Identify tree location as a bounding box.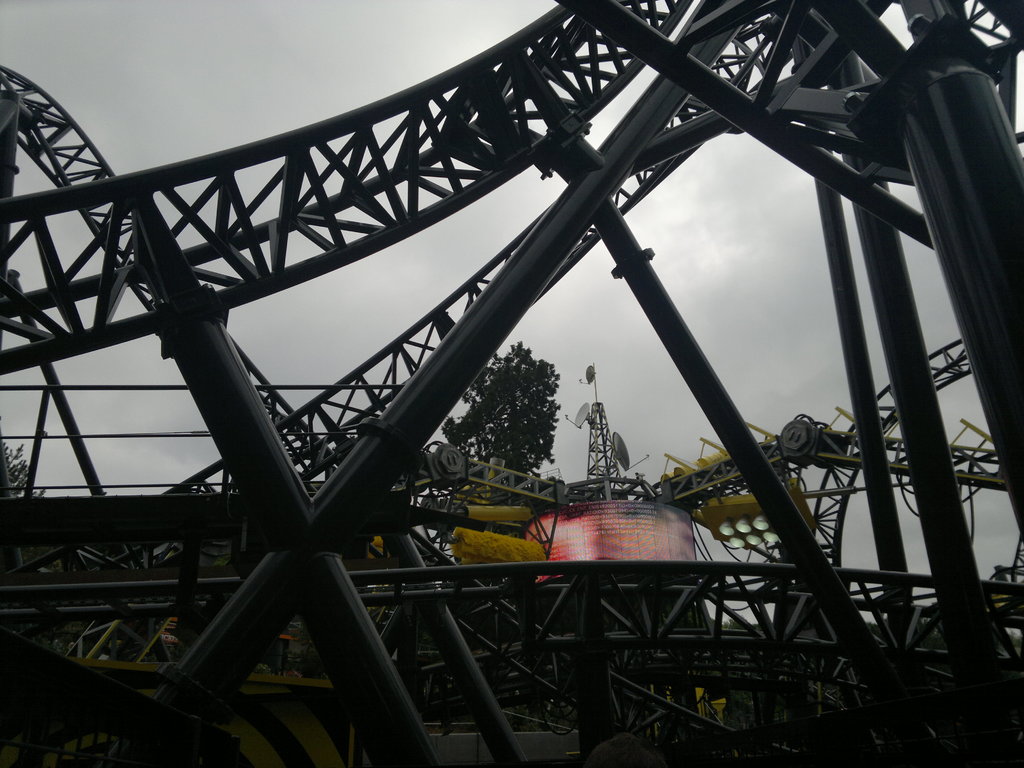
445/339/542/481.
